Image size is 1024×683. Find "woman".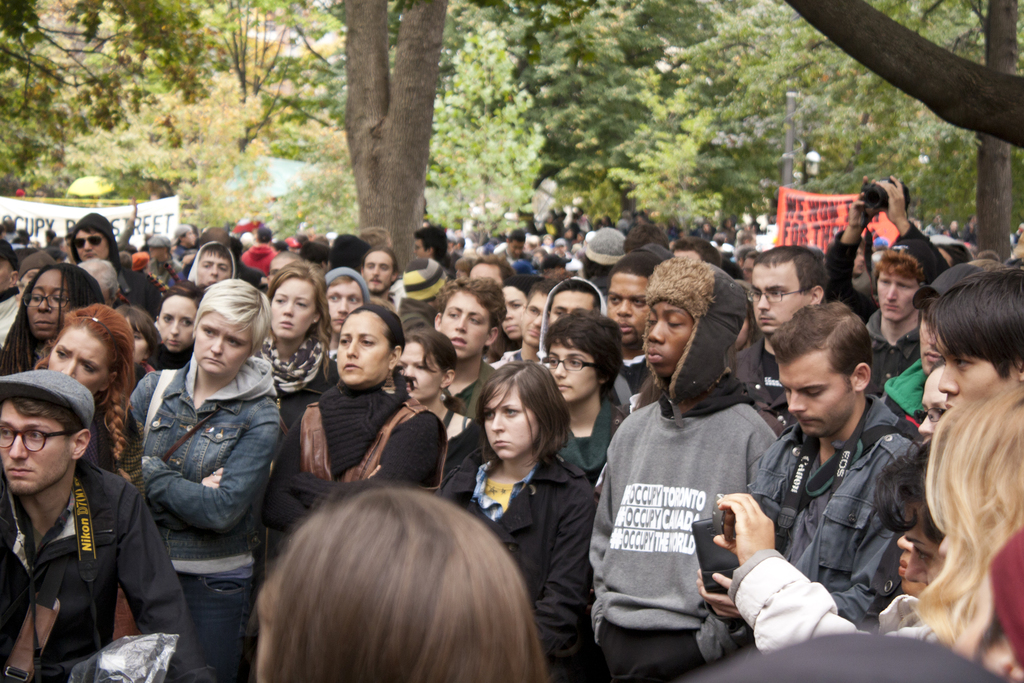
108:258:286:680.
